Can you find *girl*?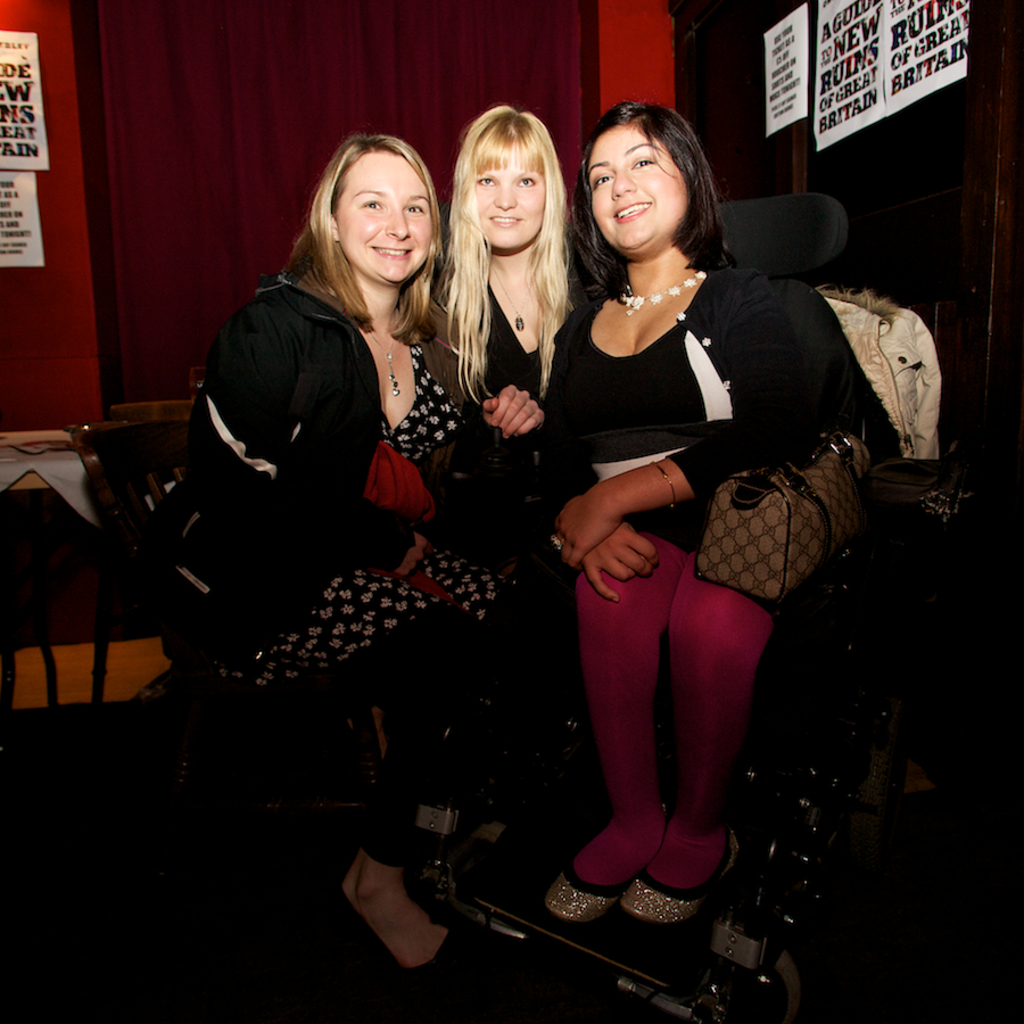
Yes, bounding box: select_region(429, 106, 589, 870).
